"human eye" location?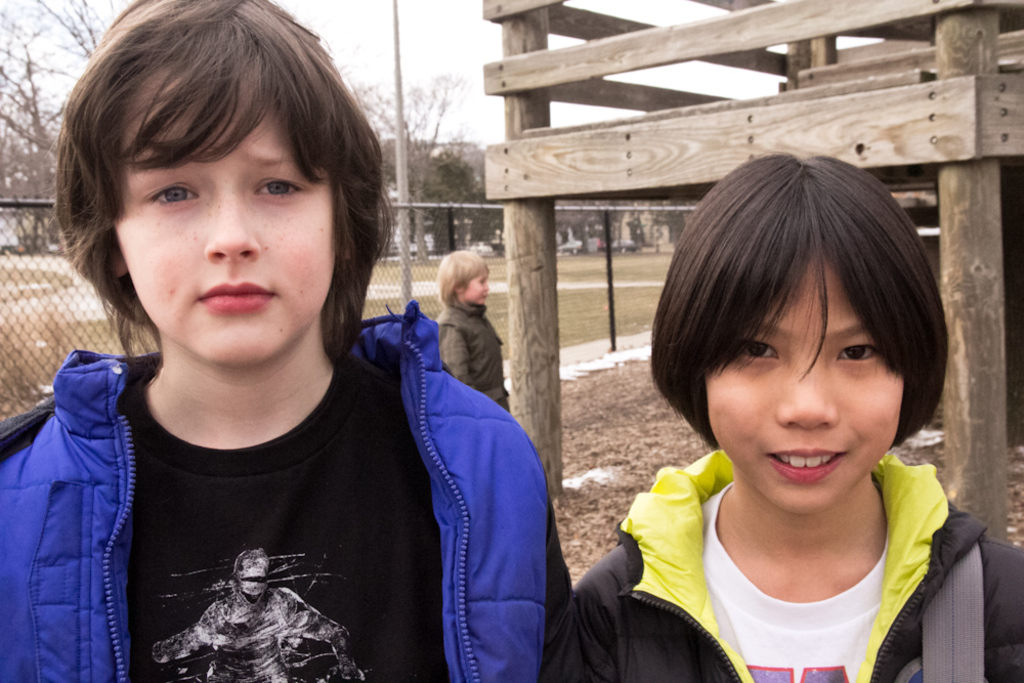
144/176/207/211
